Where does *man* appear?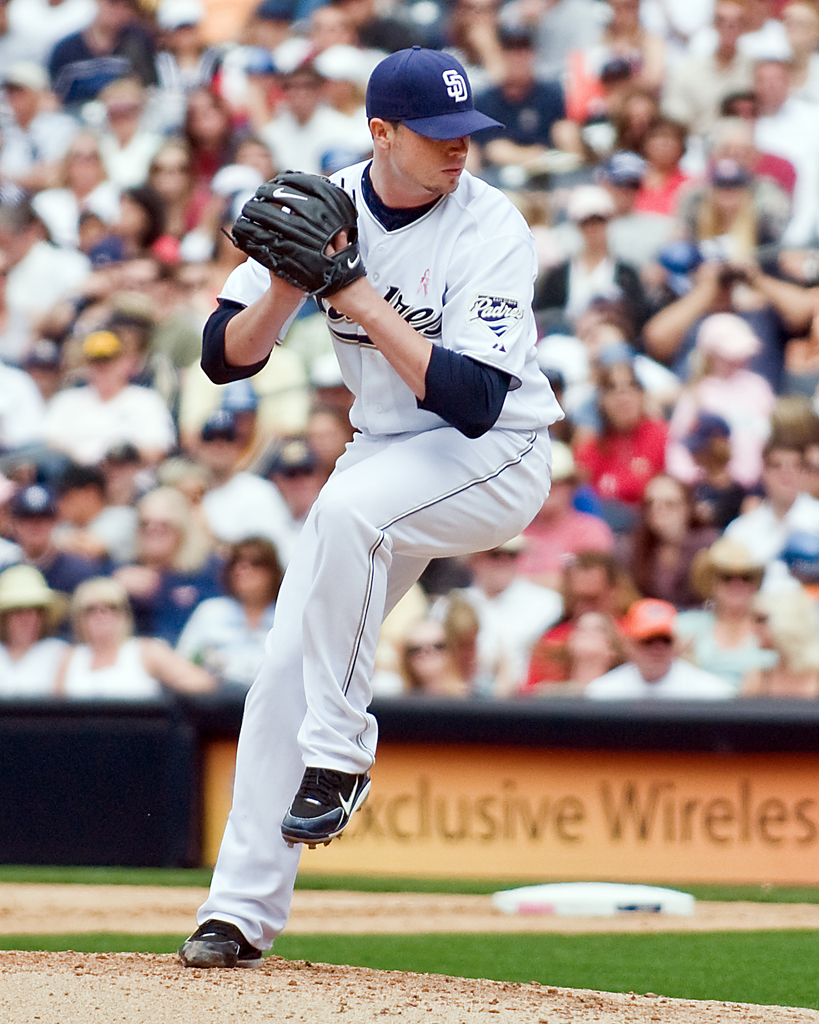
Appears at 580,596,728,687.
